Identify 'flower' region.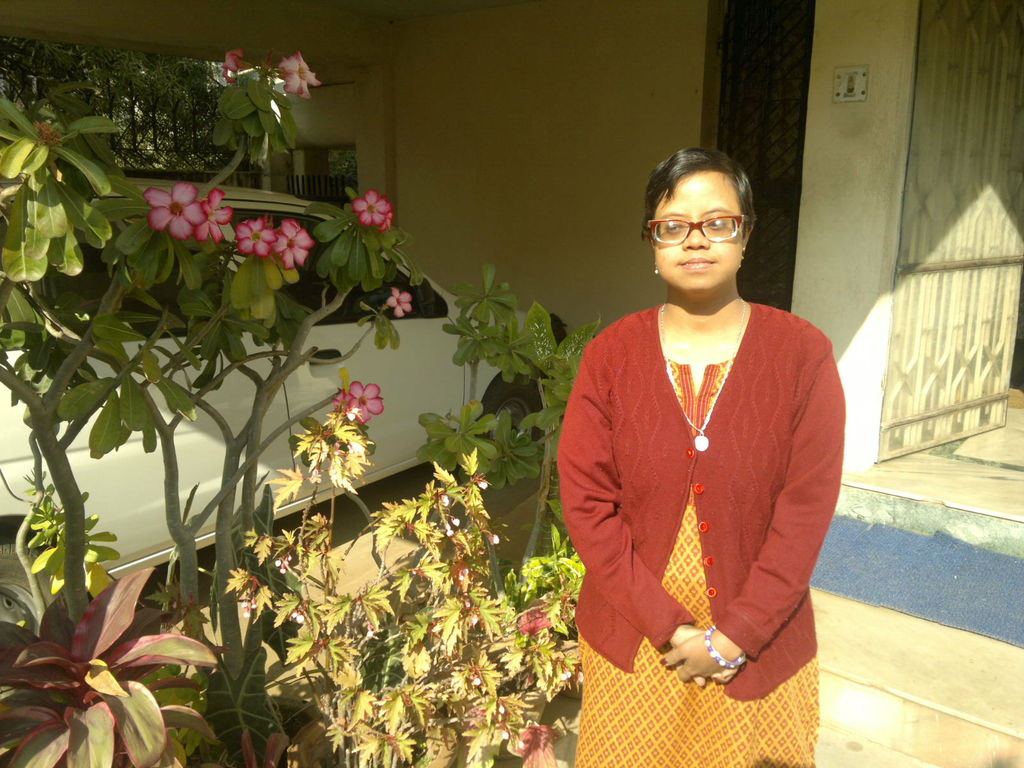
Region: 332 388 348 416.
